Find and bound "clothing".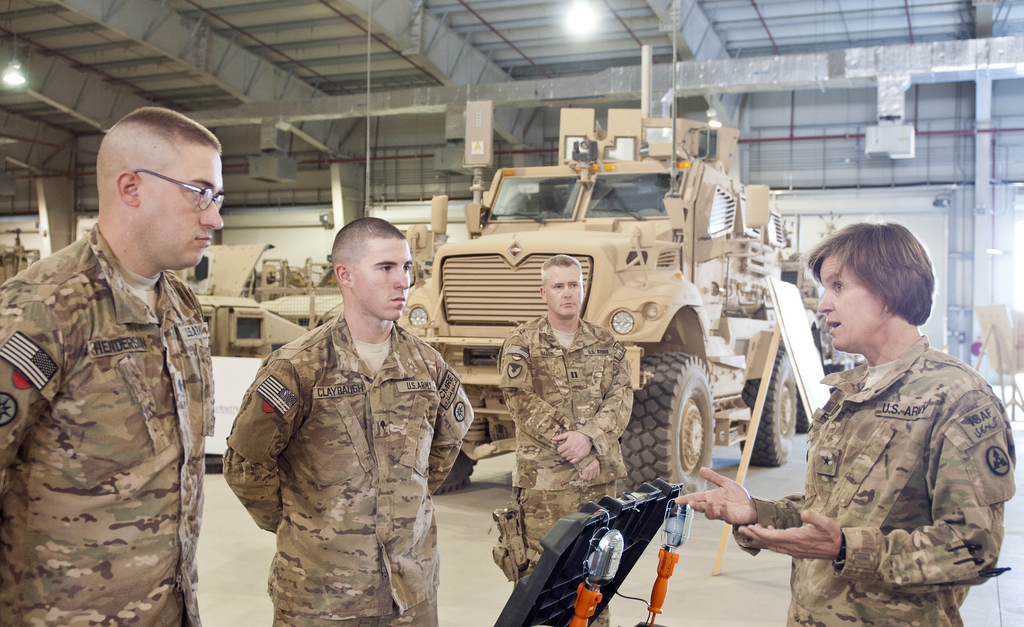
Bound: (737,325,1015,626).
